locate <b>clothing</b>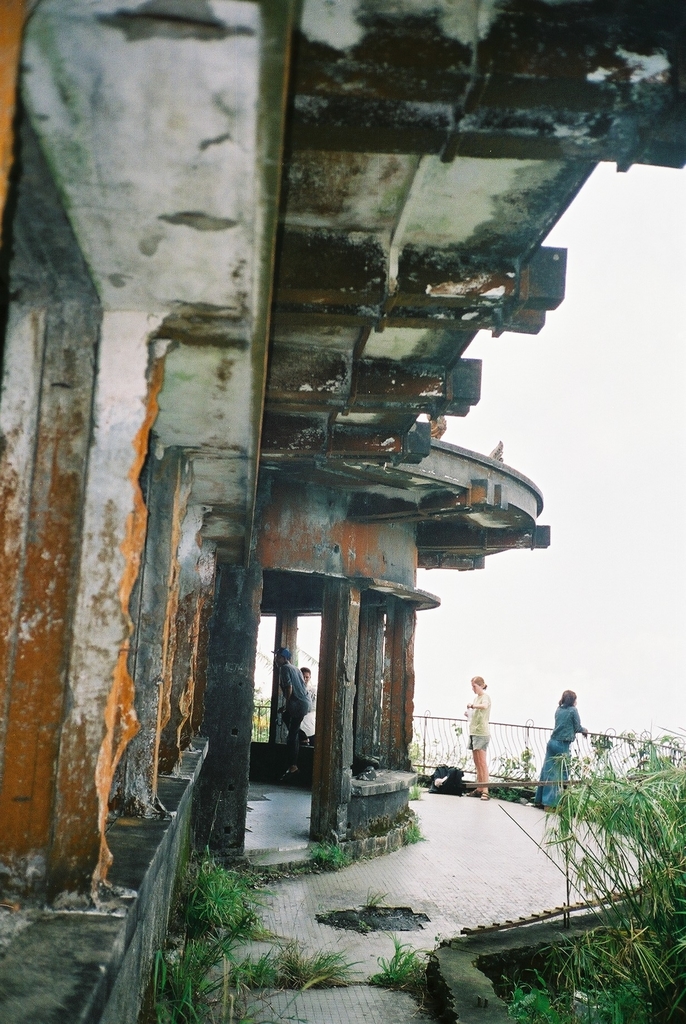
region(537, 692, 579, 804)
